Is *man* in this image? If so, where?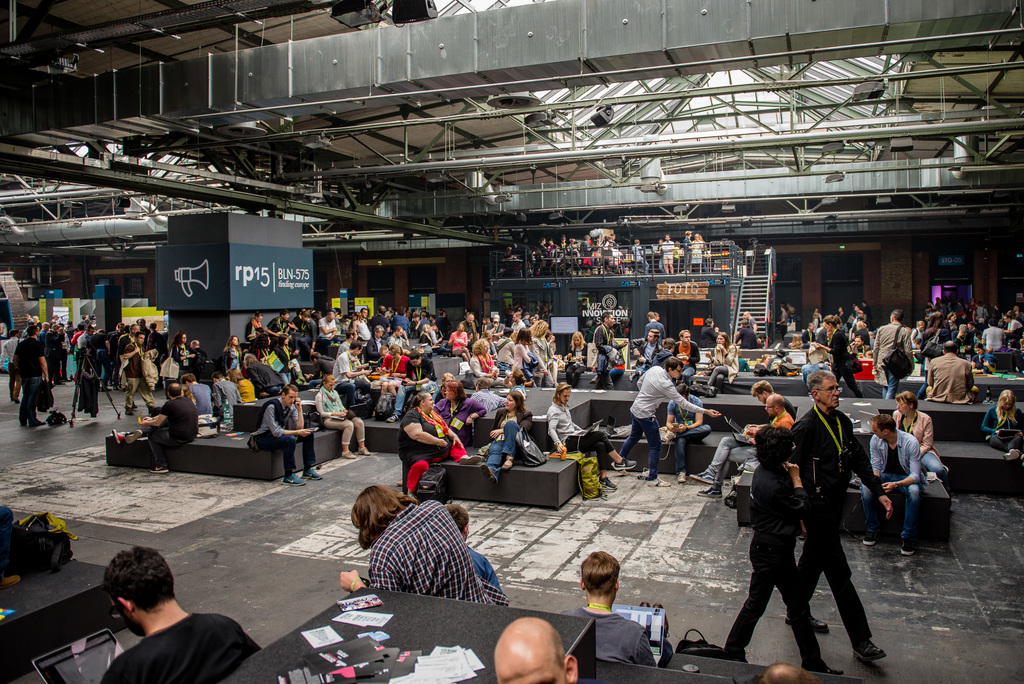
Yes, at bbox=(126, 332, 159, 416).
